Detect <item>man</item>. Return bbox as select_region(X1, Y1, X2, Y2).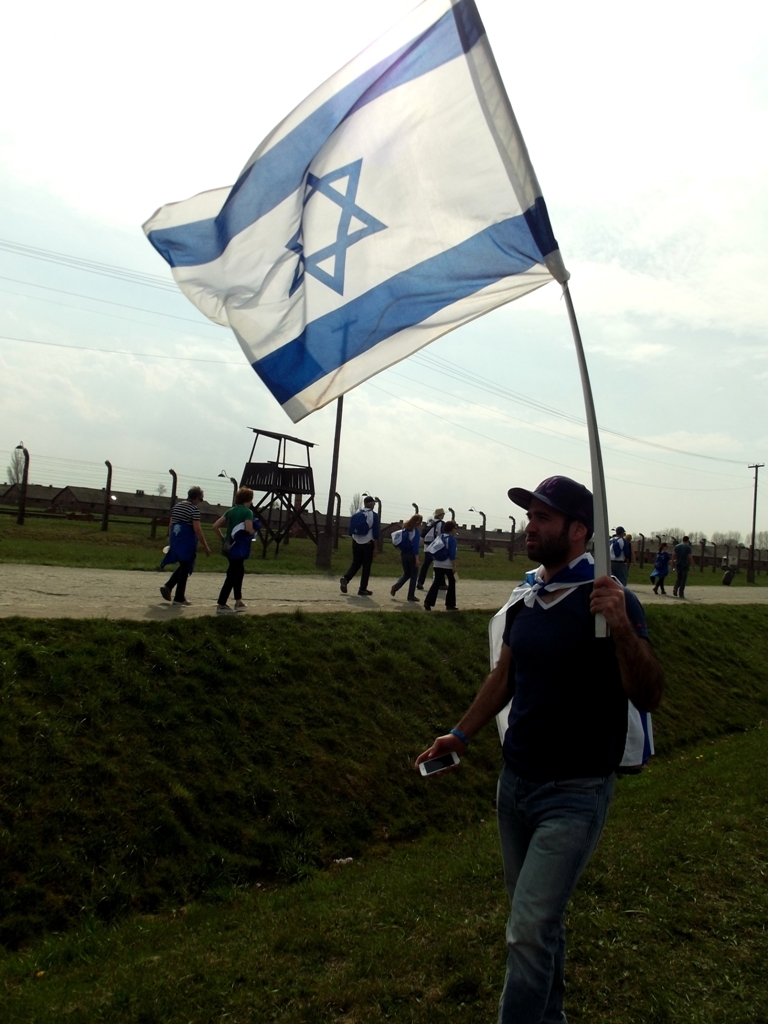
select_region(153, 487, 216, 599).
